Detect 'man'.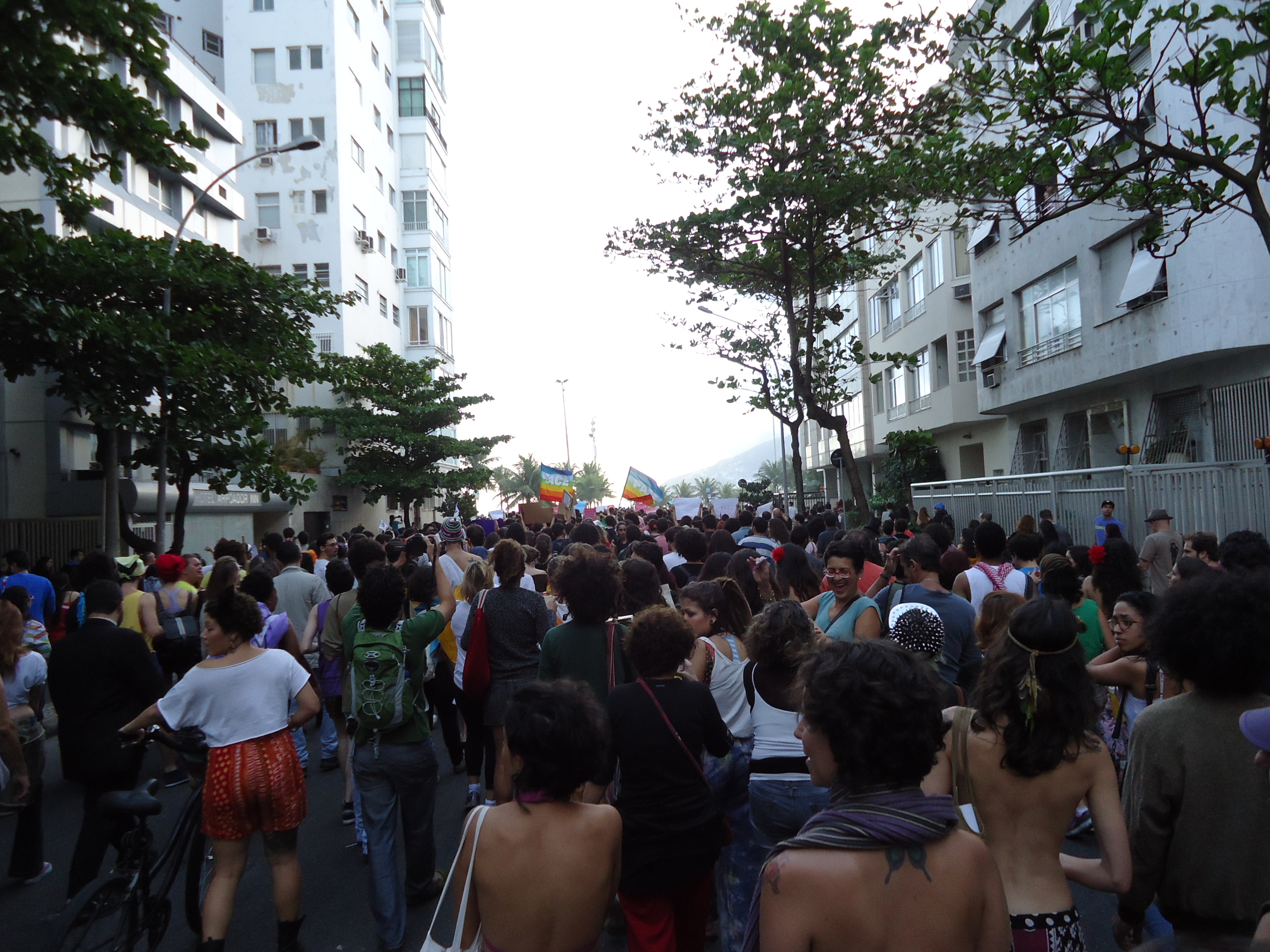
Detected at bbox(167, 276, 226, 466).
